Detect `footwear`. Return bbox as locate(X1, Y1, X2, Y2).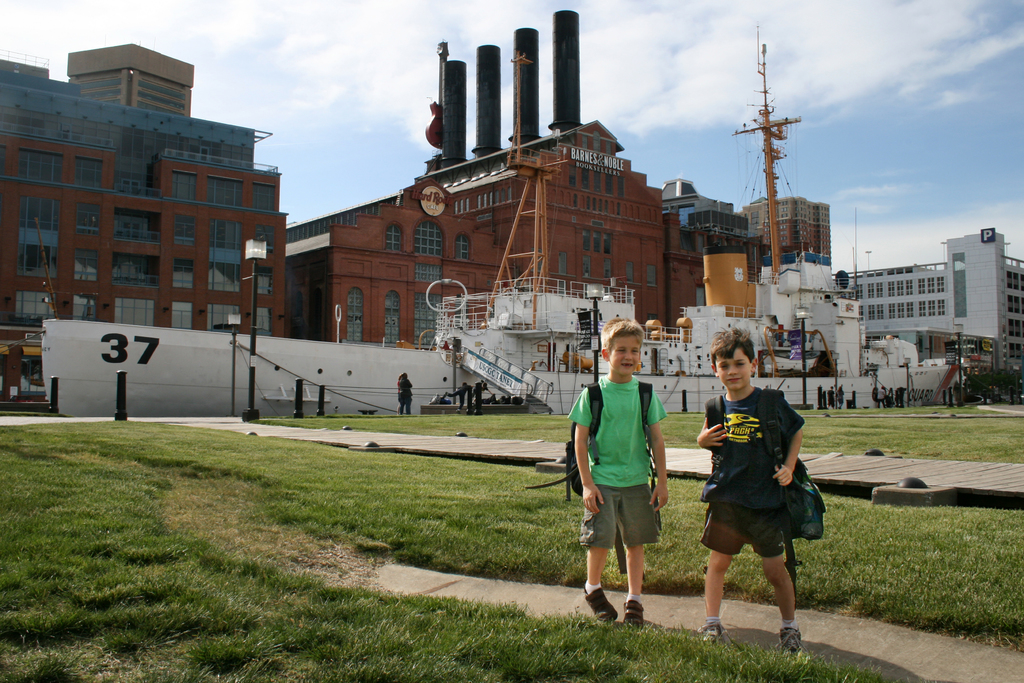
locate(582, 581, 617, 623).
